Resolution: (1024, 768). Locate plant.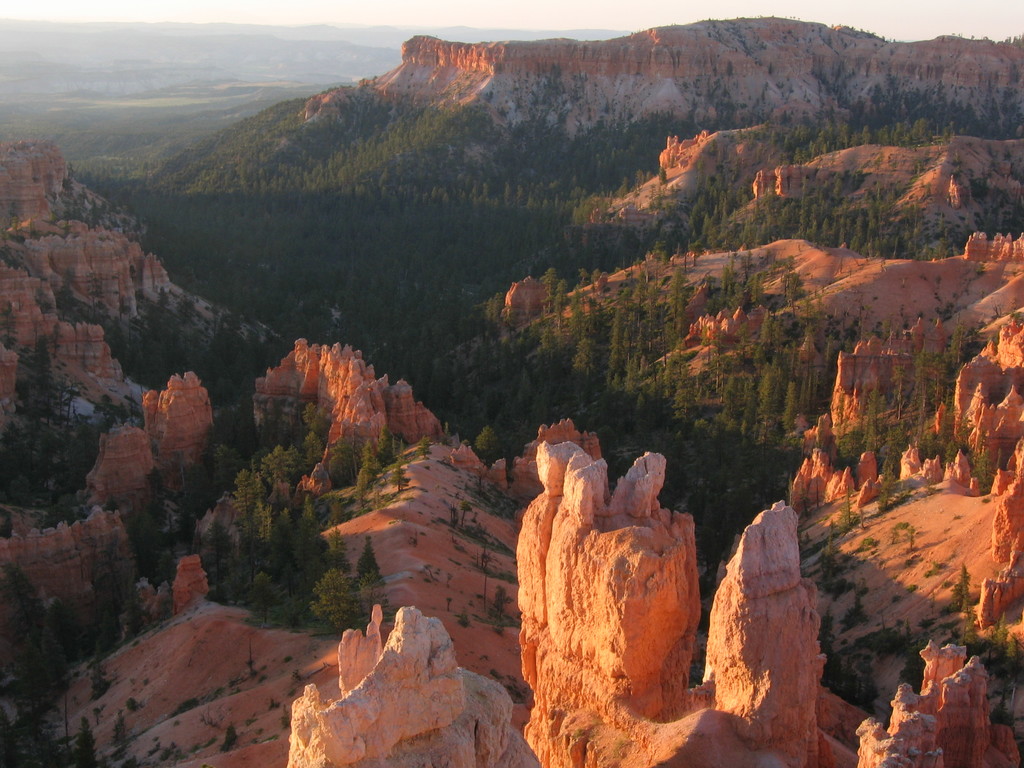
region(169, 719, 180, 728).
